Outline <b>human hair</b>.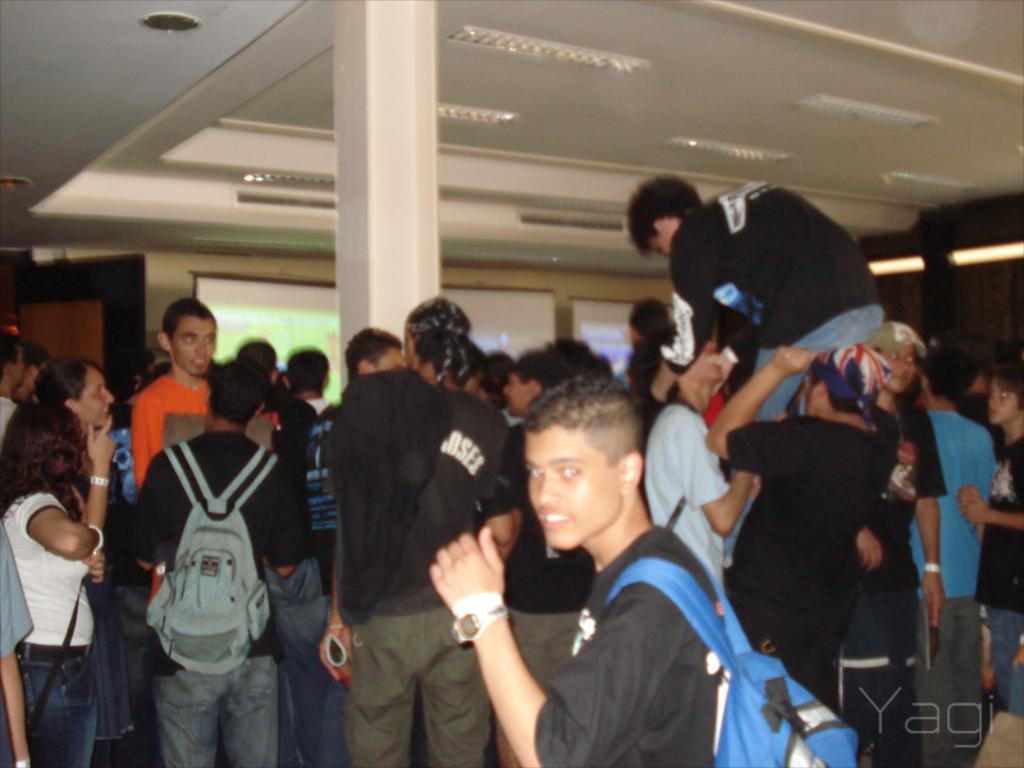
Outline: x1=411 y1=325 x2=456 y2=367.
